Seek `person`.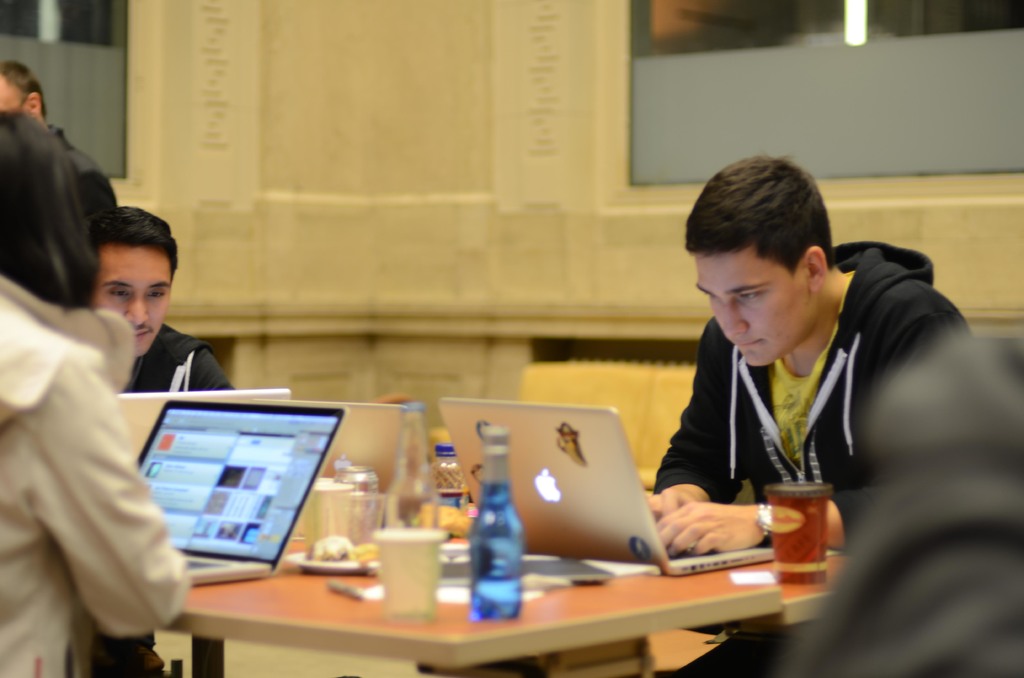
box=[0, 90, 175, 677].
